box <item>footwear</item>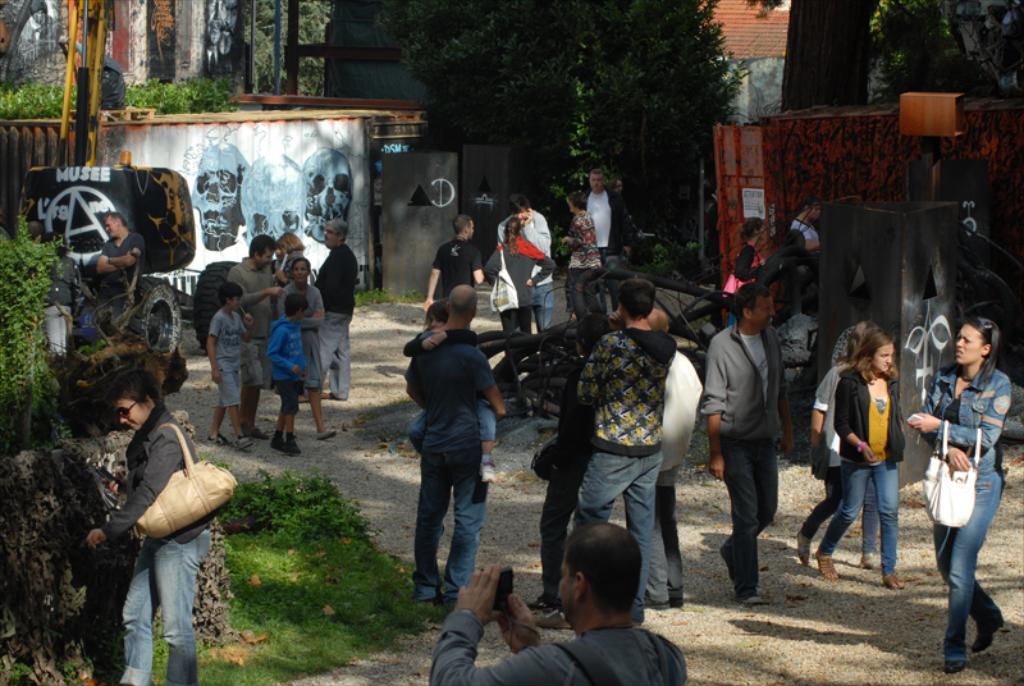
285,434,302,457
